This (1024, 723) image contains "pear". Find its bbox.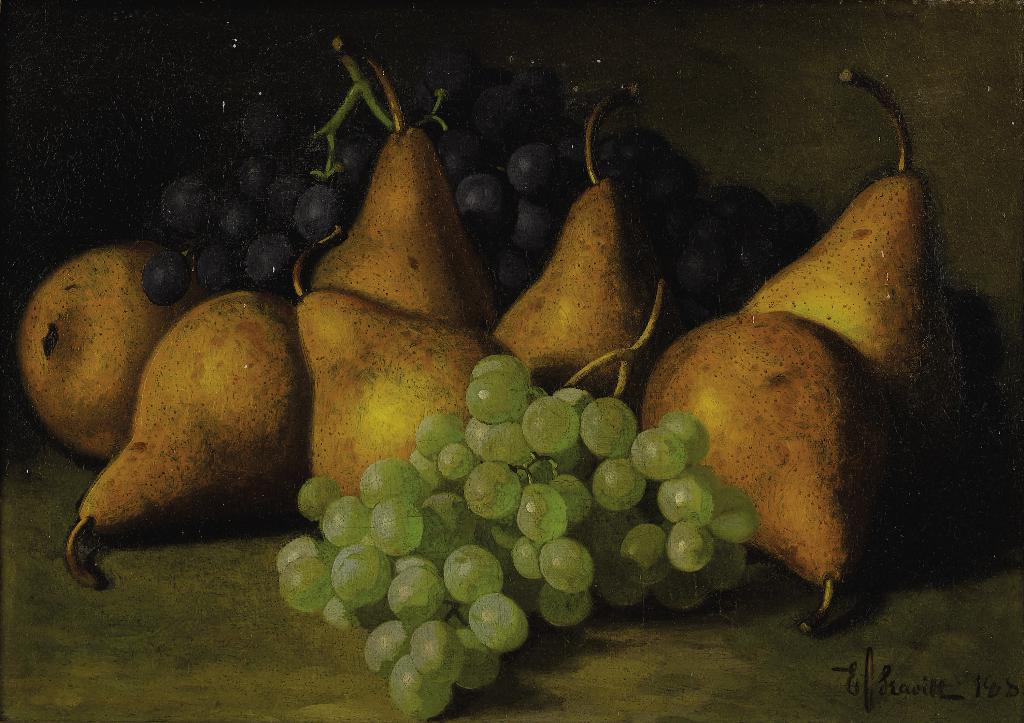
crop(737, 61, 964, 471).
